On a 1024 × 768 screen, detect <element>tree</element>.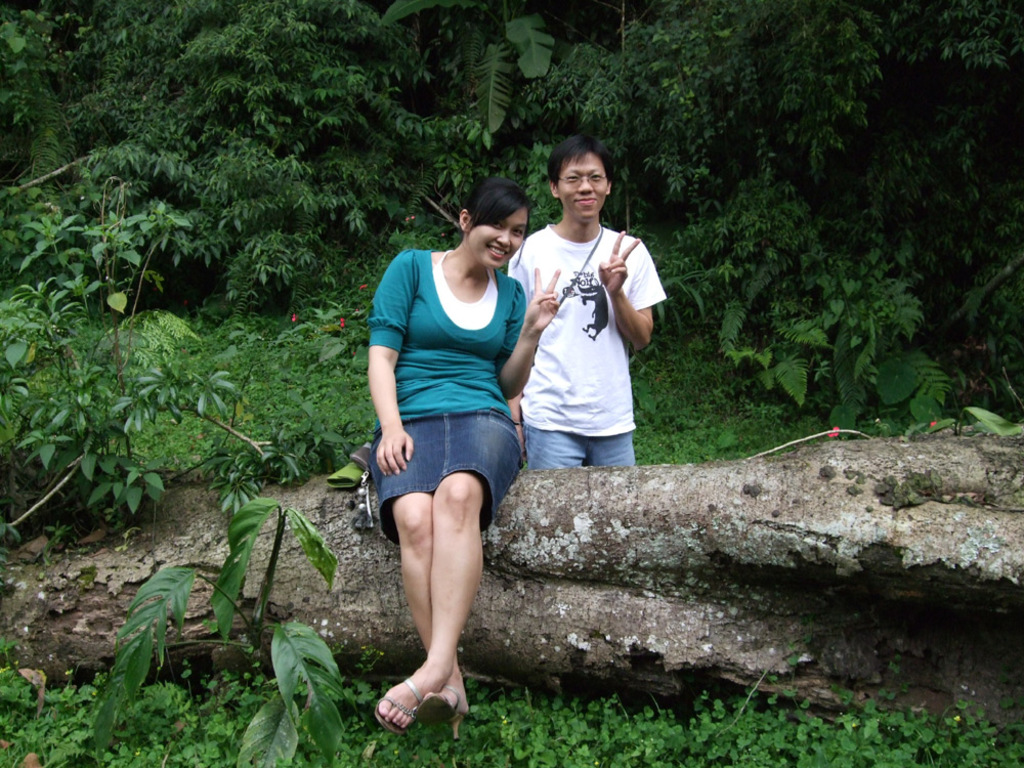
{"left": 569, "top": 0, "right": 822, "bottom": 404}.
